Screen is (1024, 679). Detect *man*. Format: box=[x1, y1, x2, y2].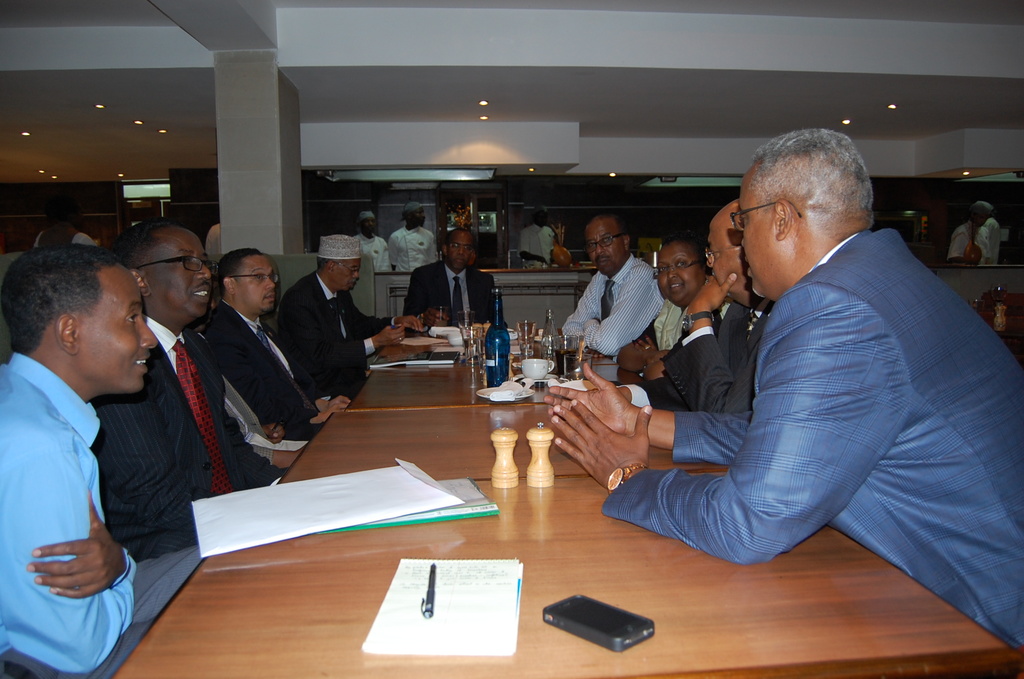
box=[287, 233, 426, 379].
